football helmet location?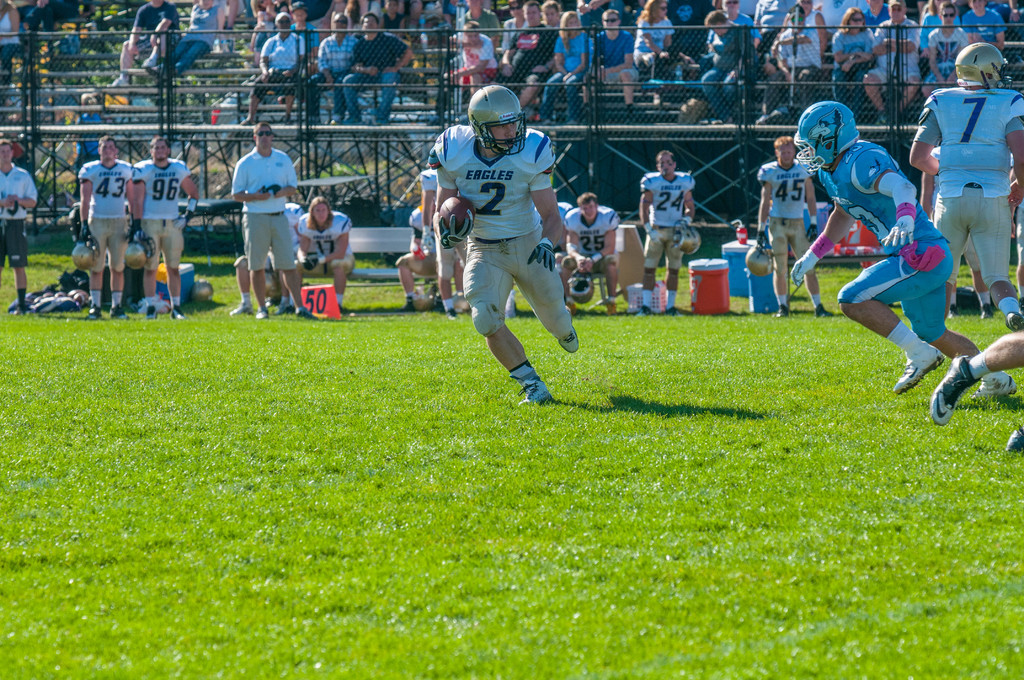
[123, 241, 145, 268]
